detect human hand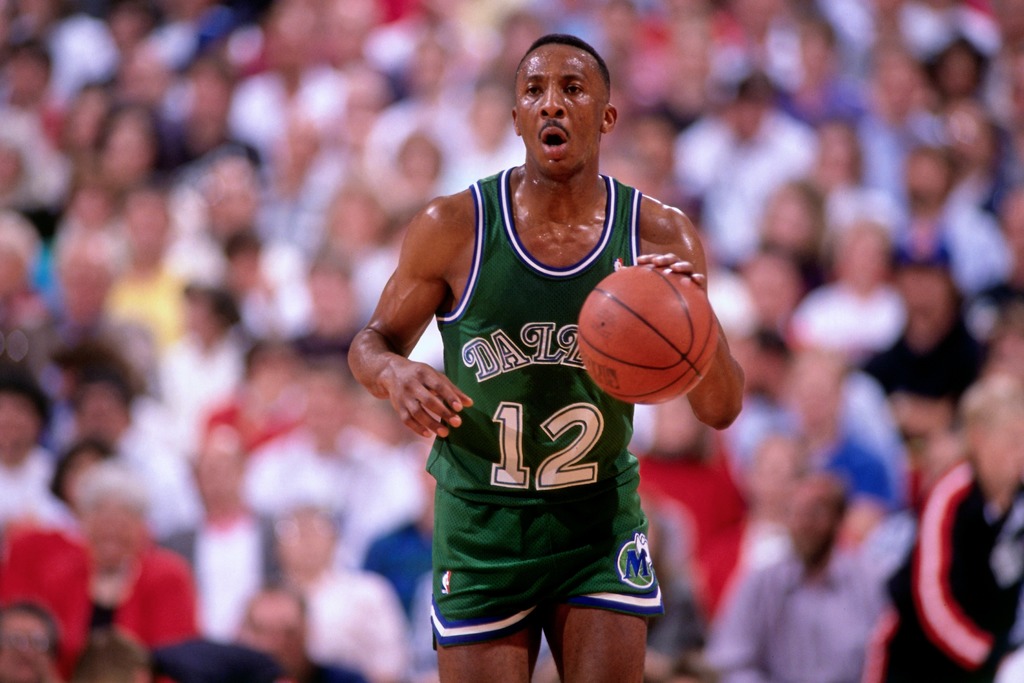
Rect(636, 252, 708, 293)
